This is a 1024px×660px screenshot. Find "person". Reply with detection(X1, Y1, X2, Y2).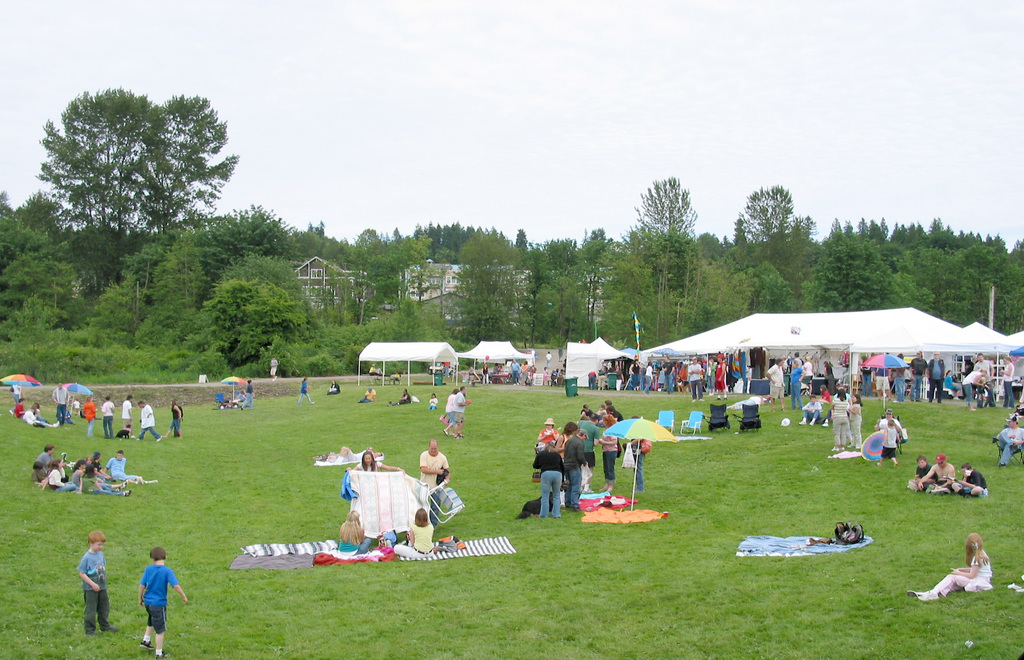
detection(538, 411, 556, 440).
